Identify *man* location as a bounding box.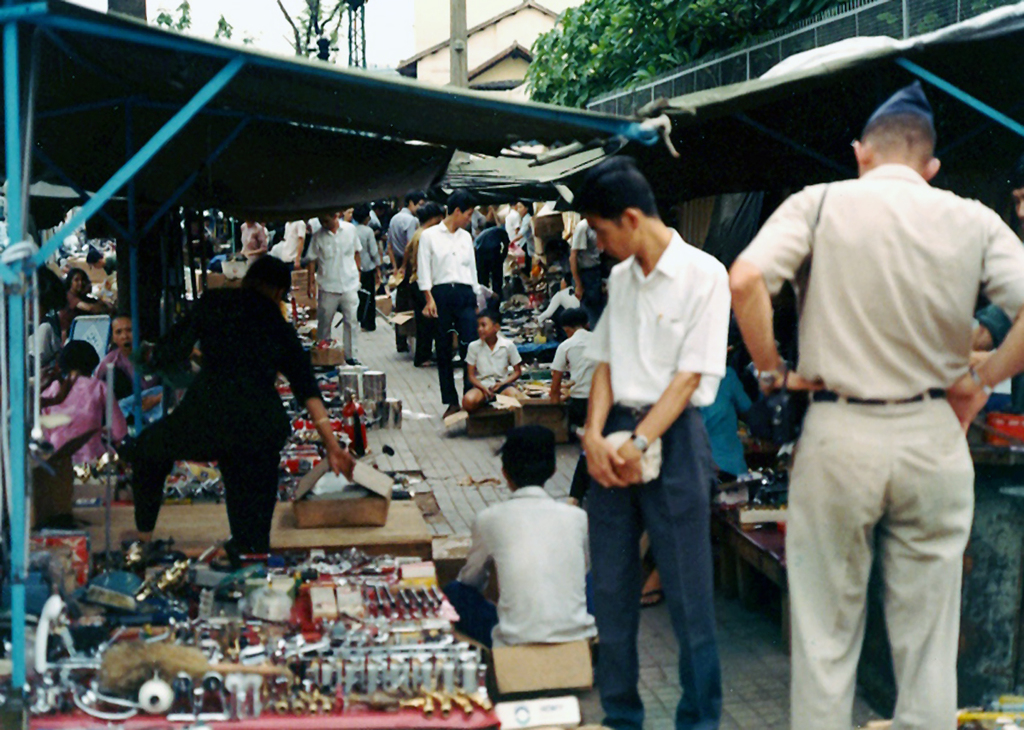
bbox=(98, 309, 179, 406).
